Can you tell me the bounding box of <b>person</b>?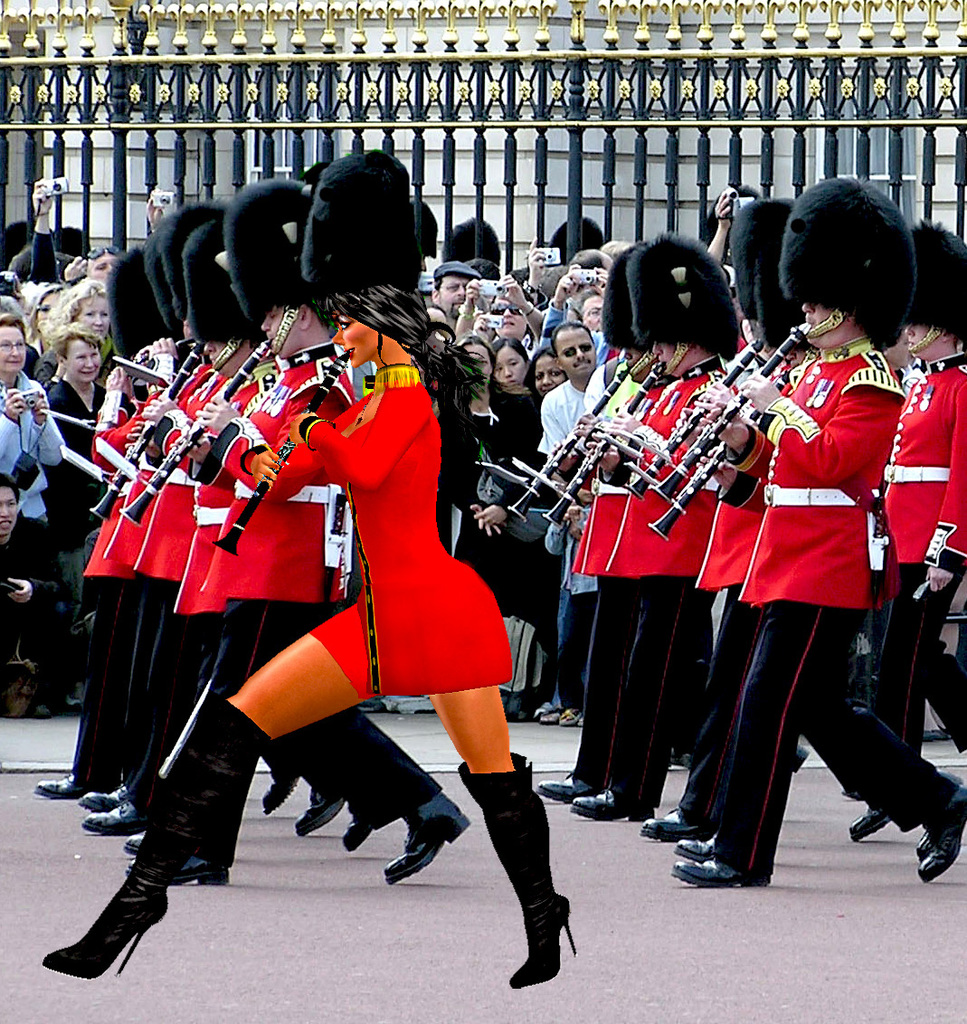
661,308,966,885.
